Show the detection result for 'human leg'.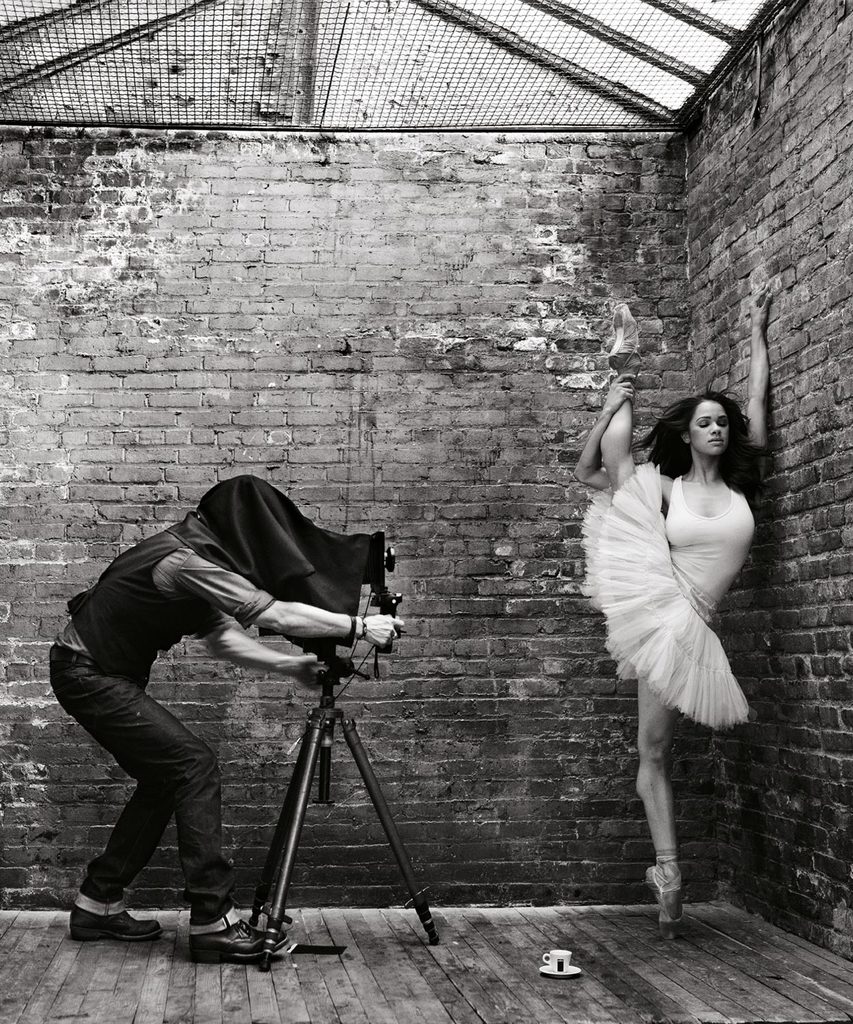
[67,672,300,960].
